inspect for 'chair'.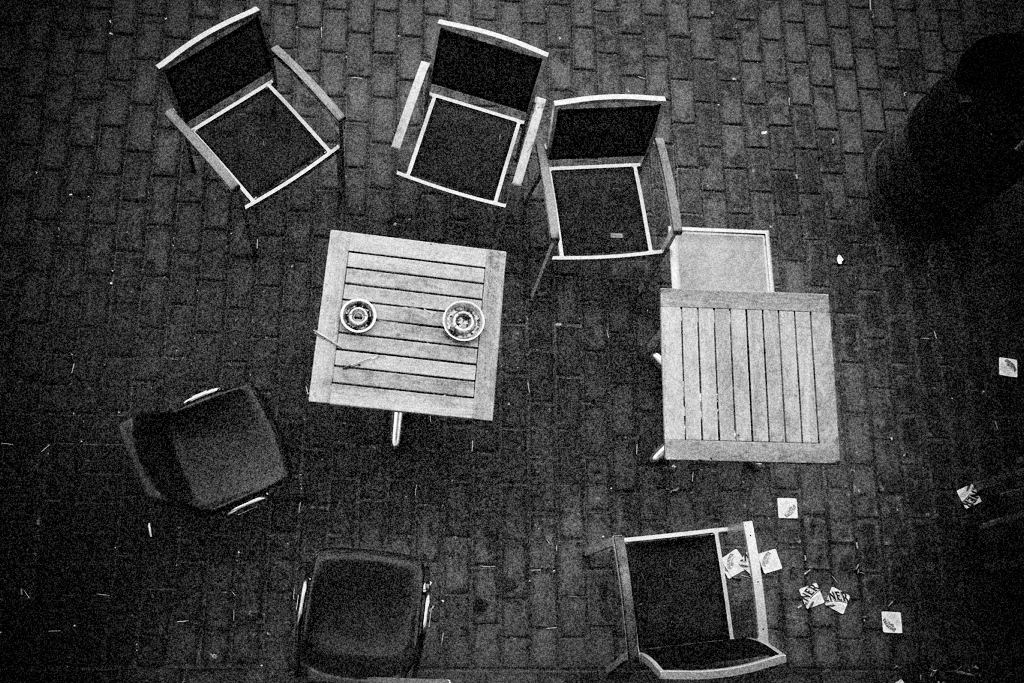
Inspection: bbox=[521, 91, 684, 298].
